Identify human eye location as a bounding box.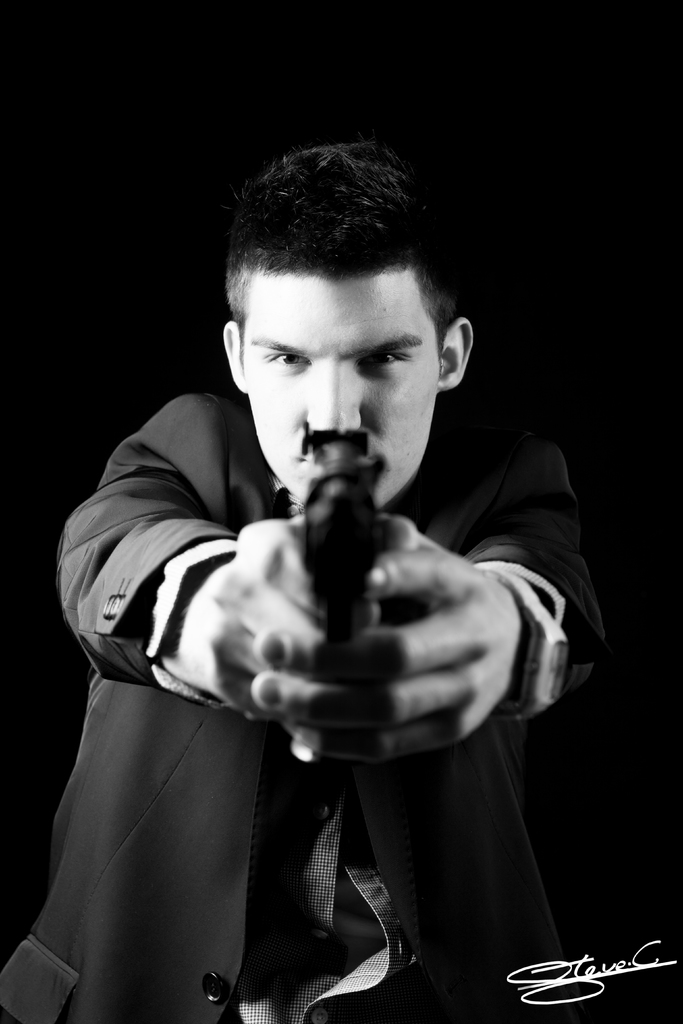
locate(358, 349, 407, 363).
